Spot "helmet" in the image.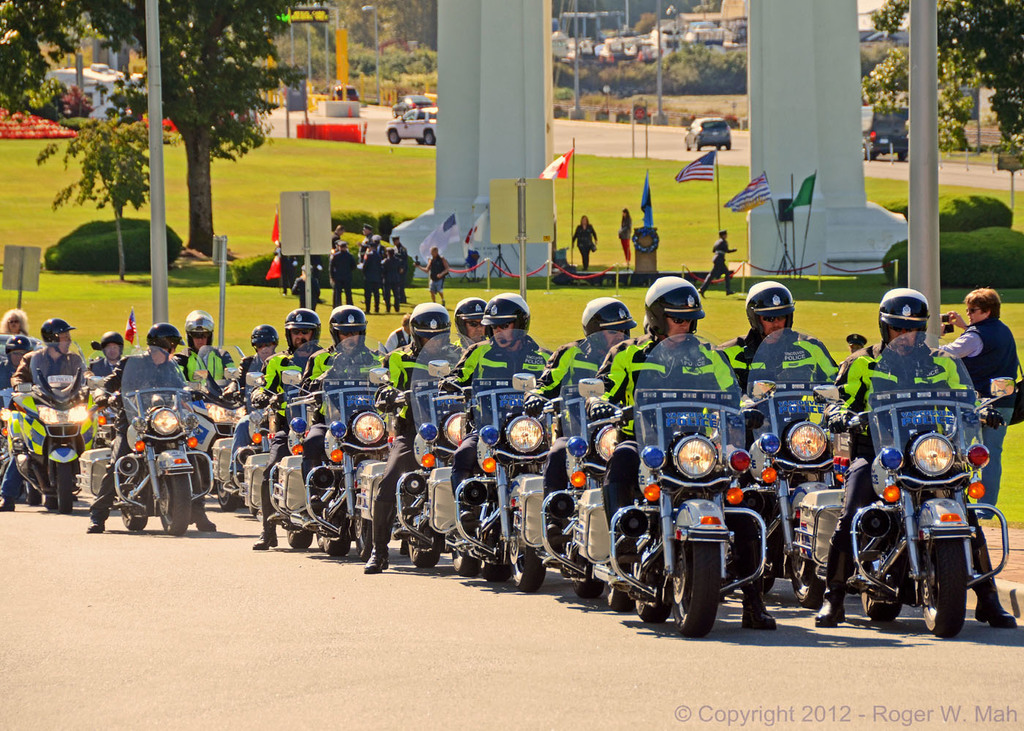
"helmet" found at [x1=285, y1=309, x2=326, y2=352].
